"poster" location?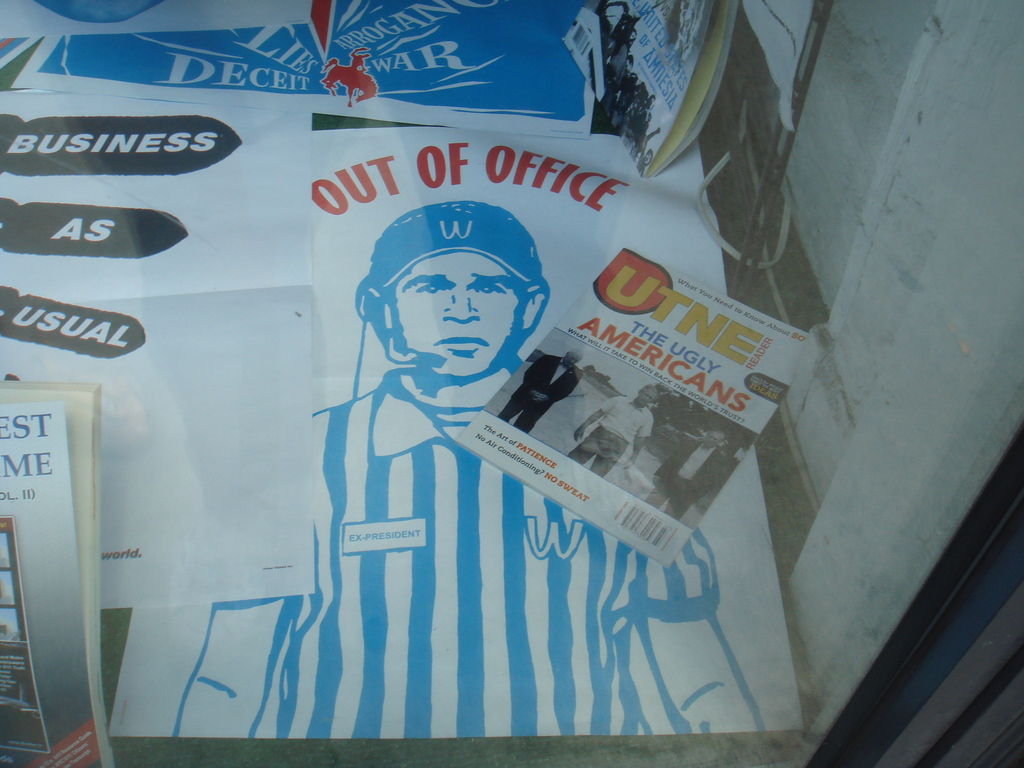
bbox(0, 0, 1023, 767)
